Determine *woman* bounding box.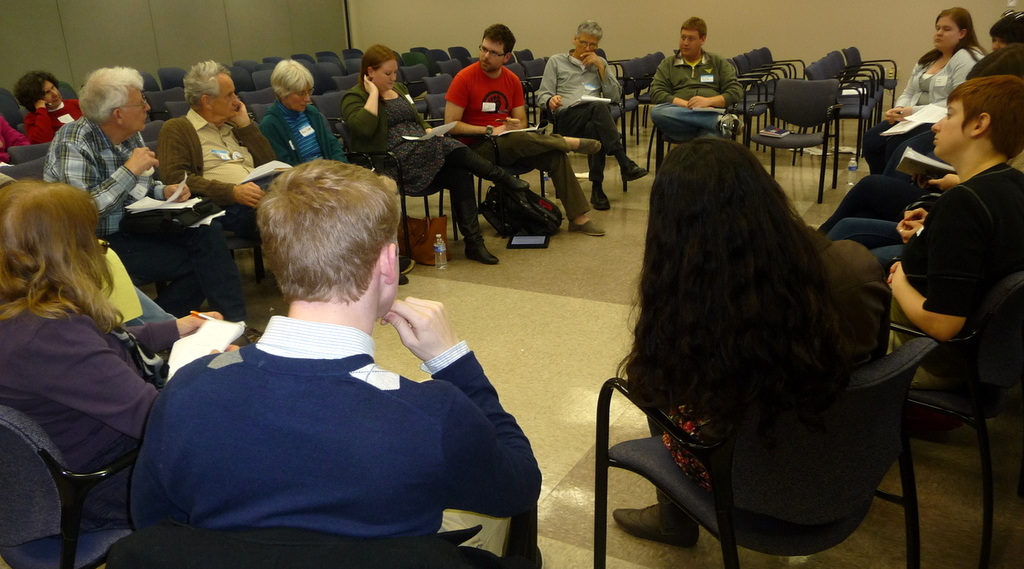
Determined: box=[2, 176, 224, 525].
